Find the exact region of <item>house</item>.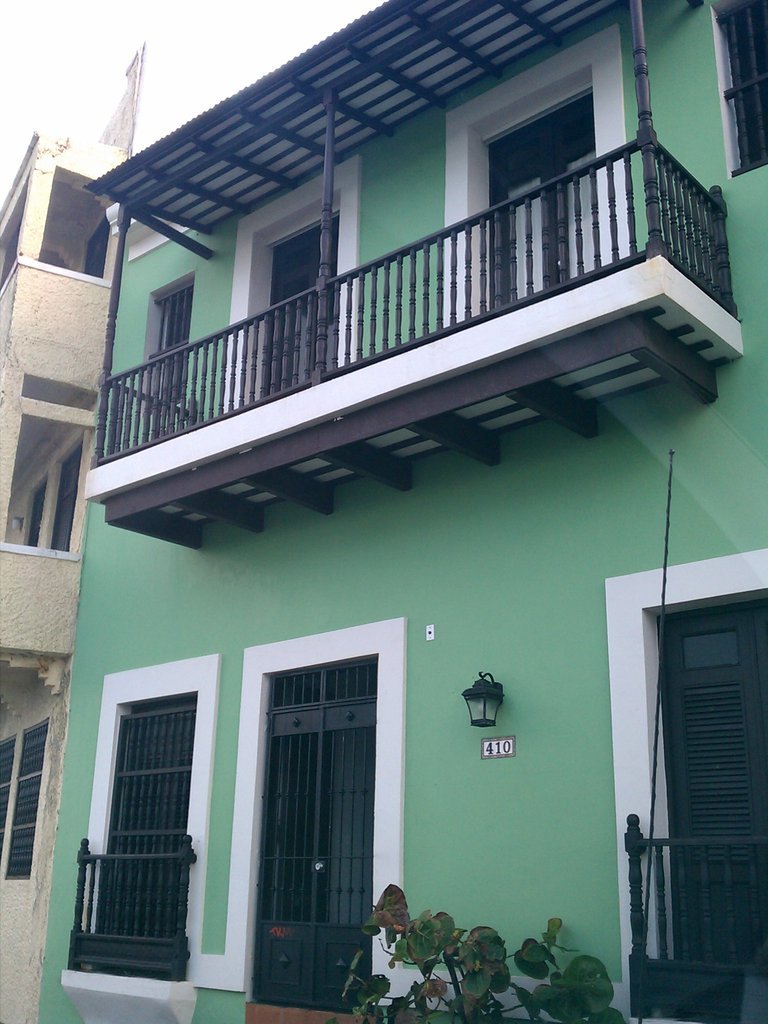
Exact region: rect(19, 0, 765, 1016).
